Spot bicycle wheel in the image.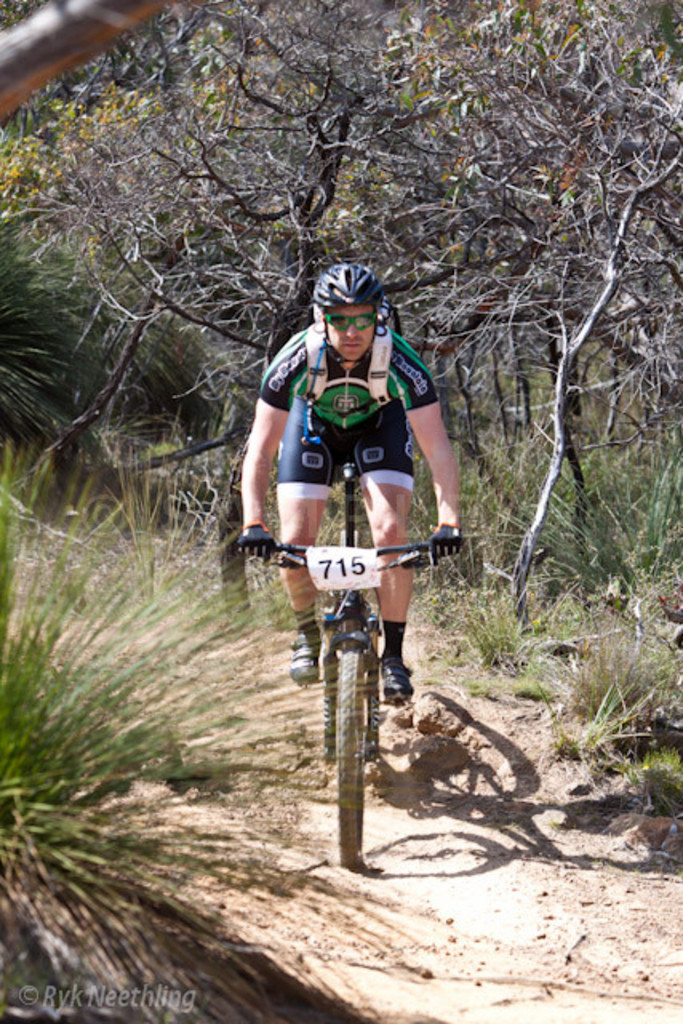
bicycle wheel found at 333,648,365,869.
